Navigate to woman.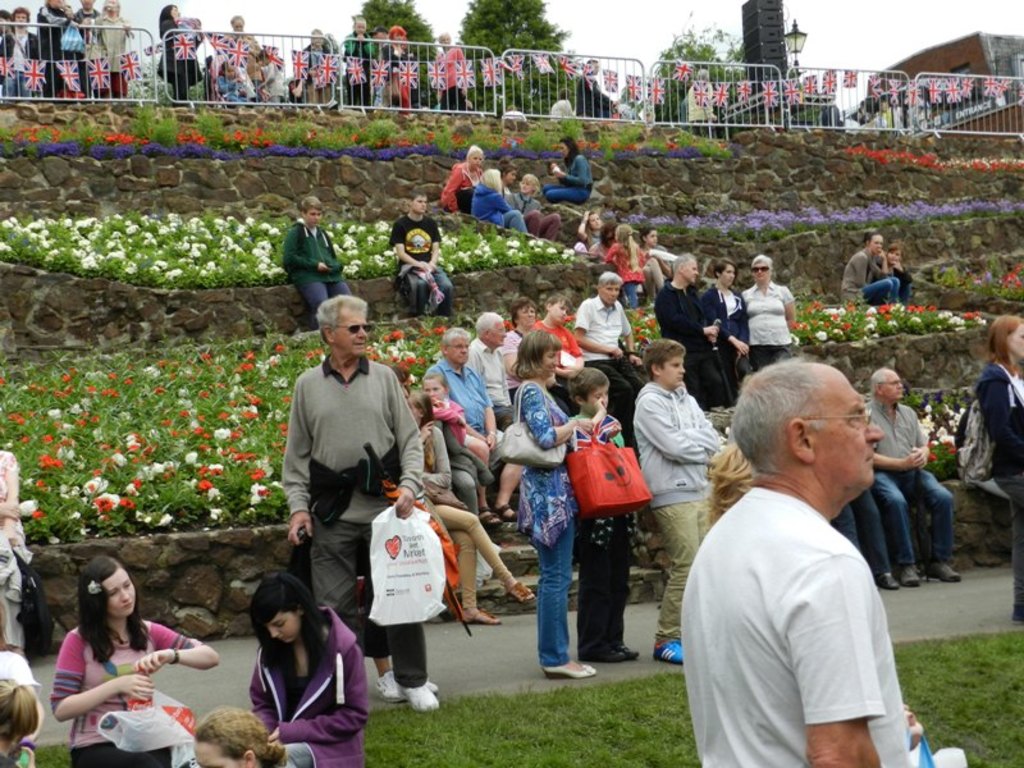
Navigation target: [435,141,481,206].
